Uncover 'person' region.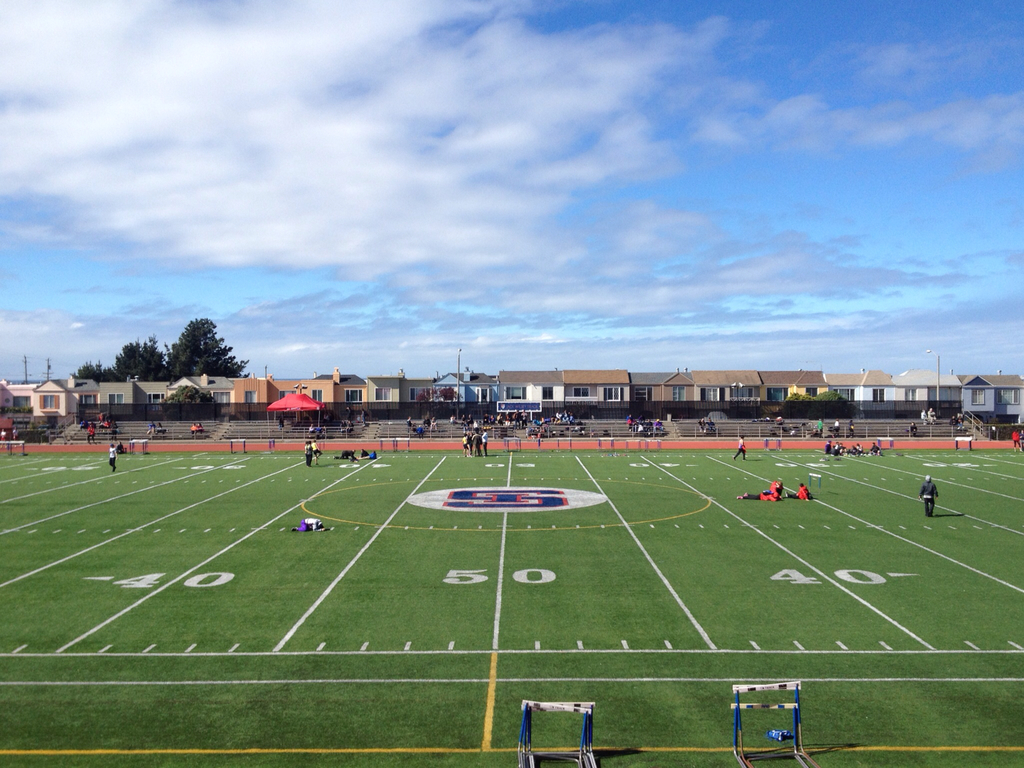
Uncovered: box=[916, 474, 940, 518].
